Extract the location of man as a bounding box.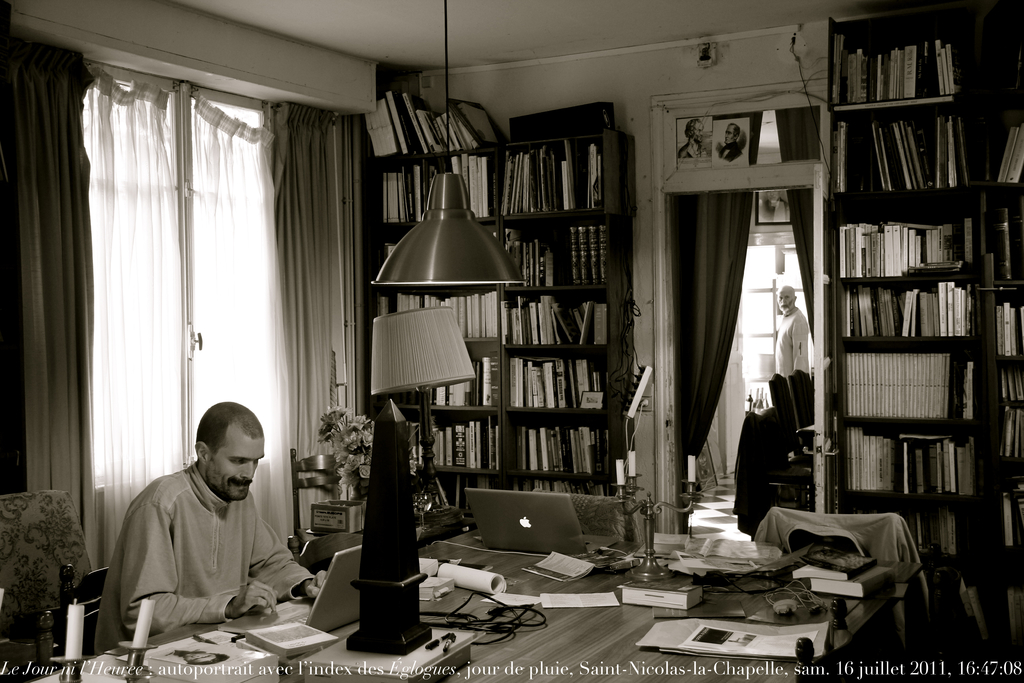
<bbox>770, 284, 812, 382</bbox>.
